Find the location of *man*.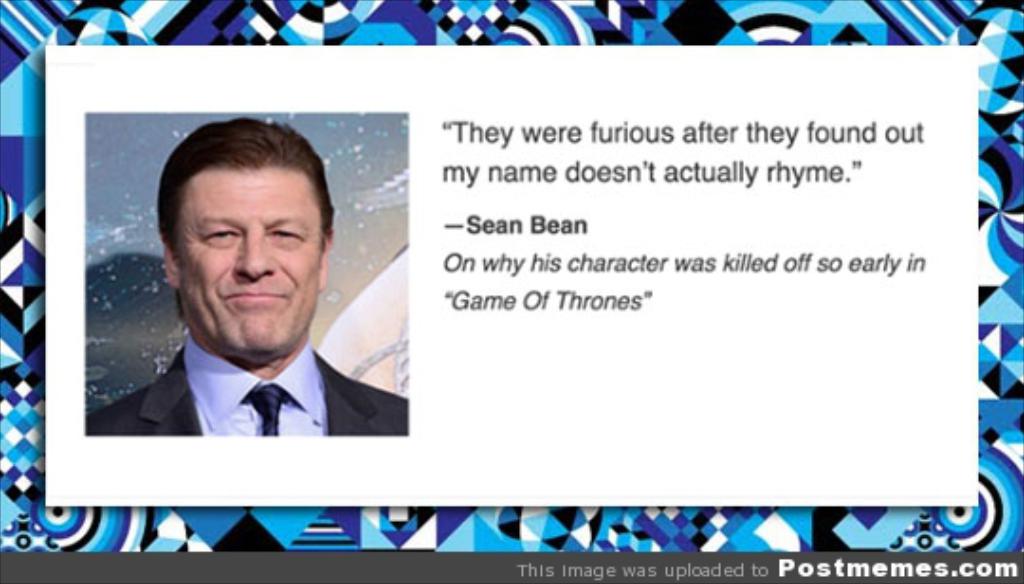
Location: l=83, t=116, r=408, b=436.
